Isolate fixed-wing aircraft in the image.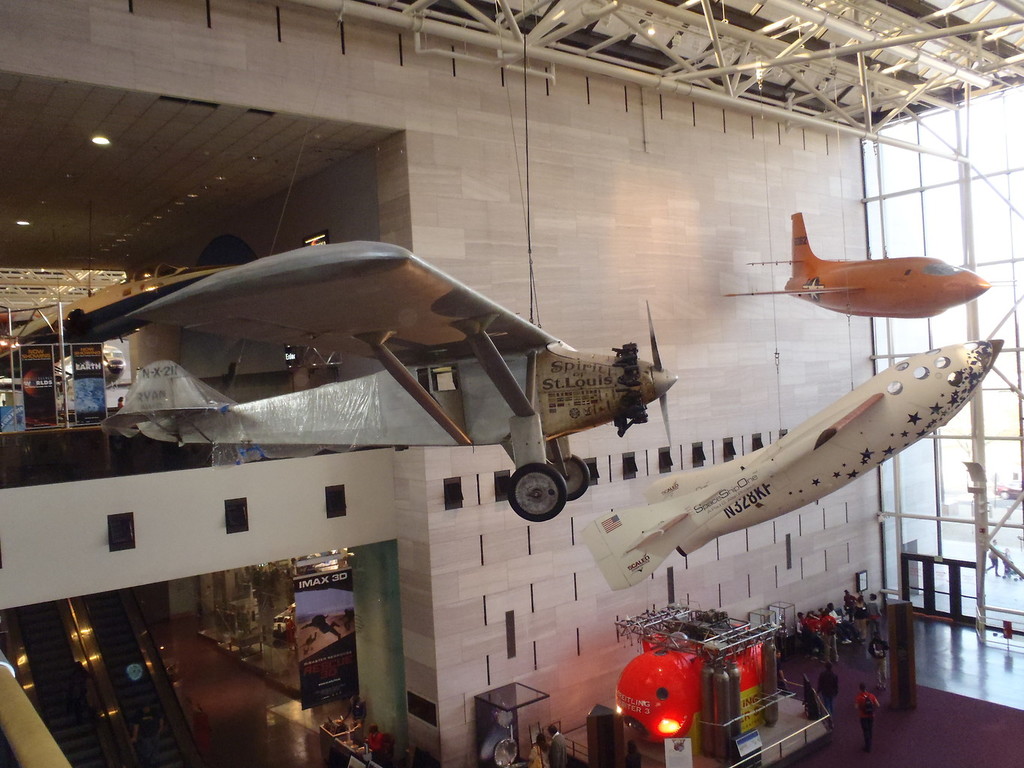
Isolated region: bbox=[97, 236, 679, 527].
